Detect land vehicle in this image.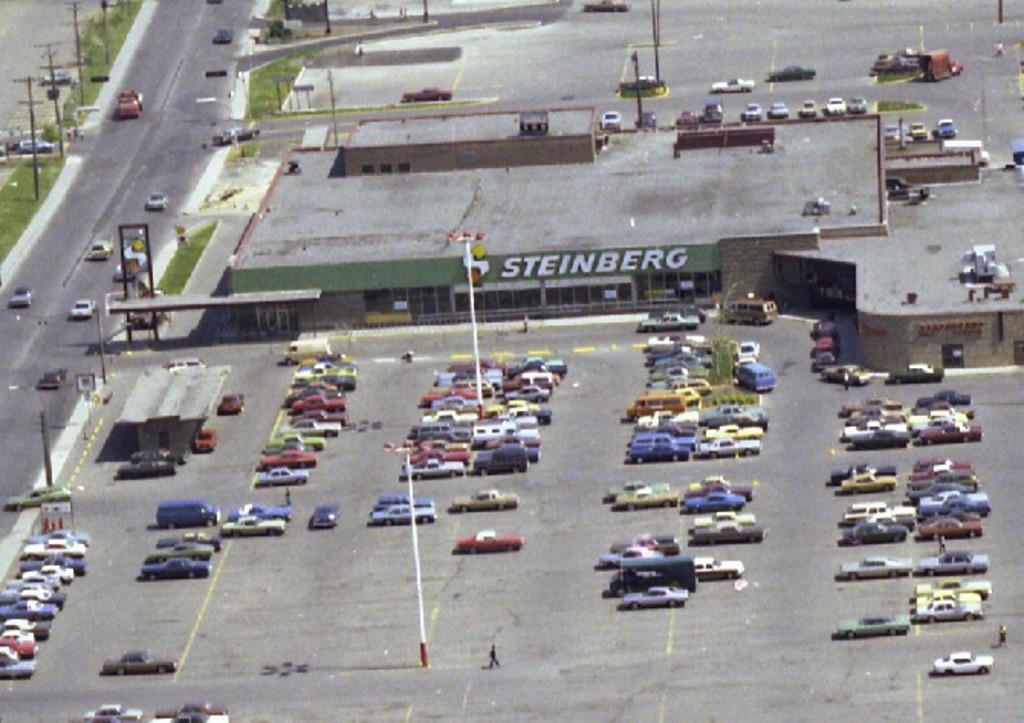
Detection: bbox=[154, 497, 219, 533].
